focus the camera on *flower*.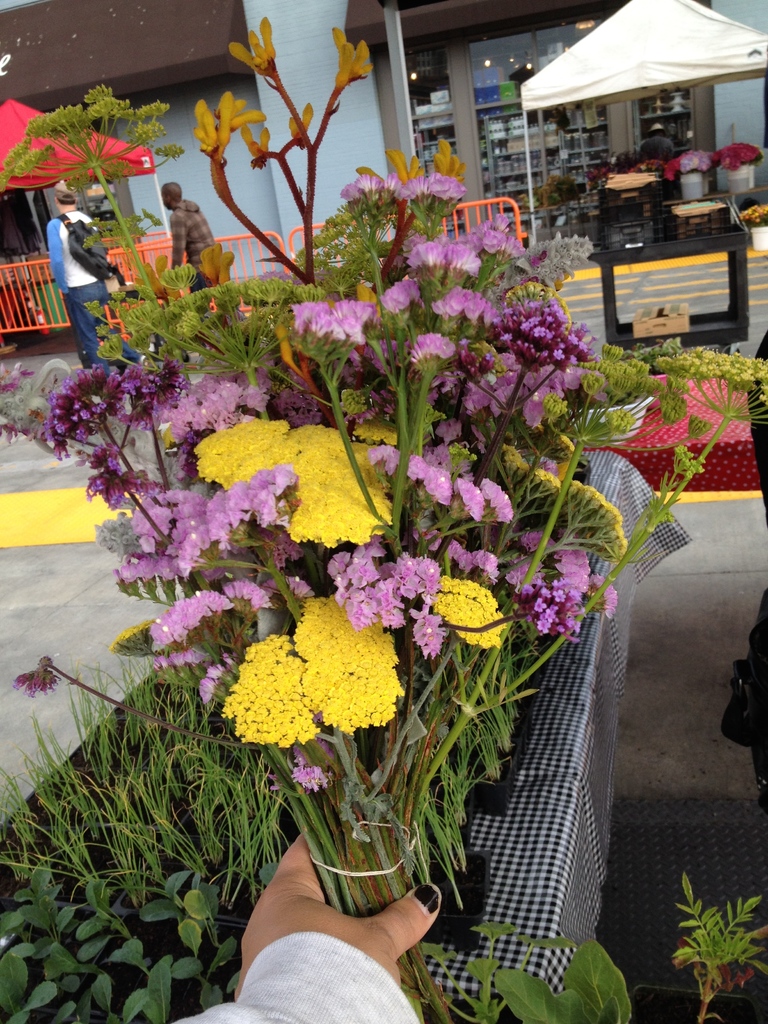
Focus region: [388, 147, 424, 175].
